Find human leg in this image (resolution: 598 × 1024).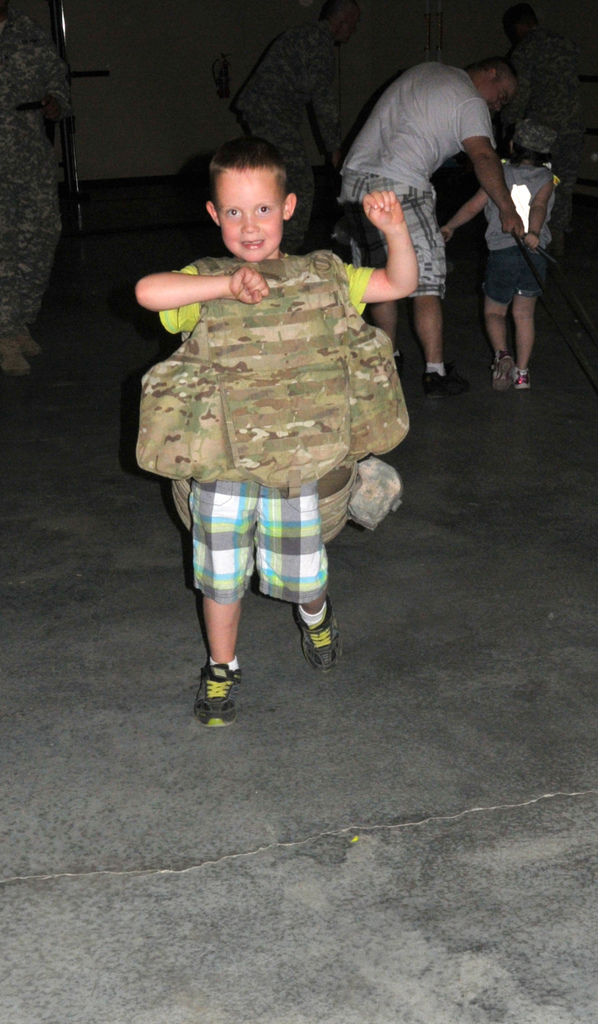
Rect(269, 464, 340, 678).
